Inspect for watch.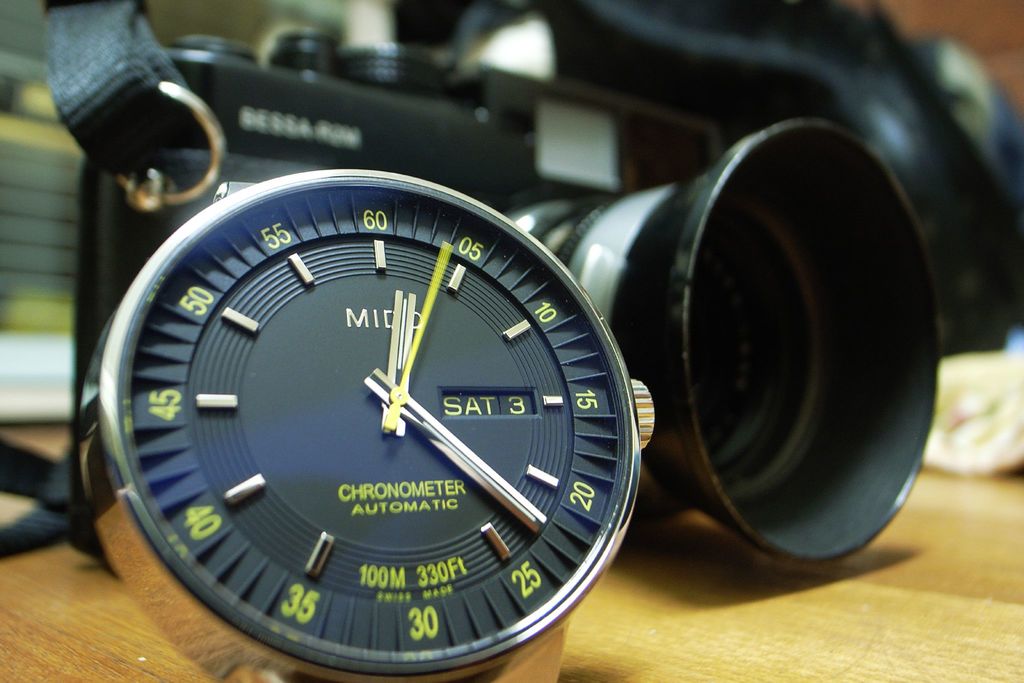
Inspection: [x1=58, y1=165, x2=643, y2=661].
